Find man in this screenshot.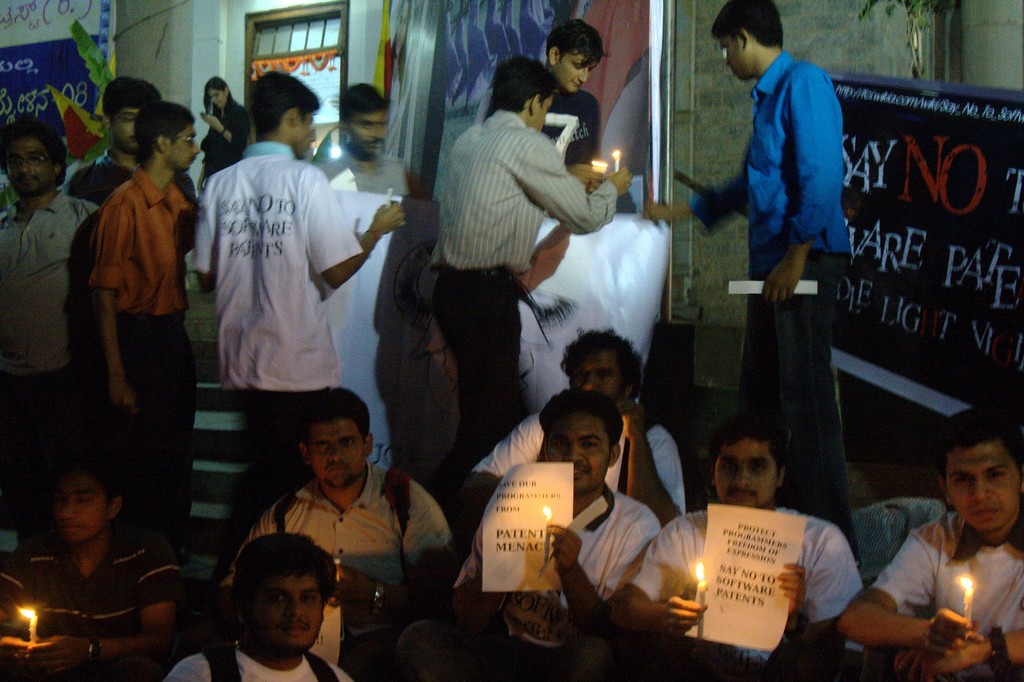
The bounding box for man is pyautogui.locateOnScreen(428, 54, 639, 441).
